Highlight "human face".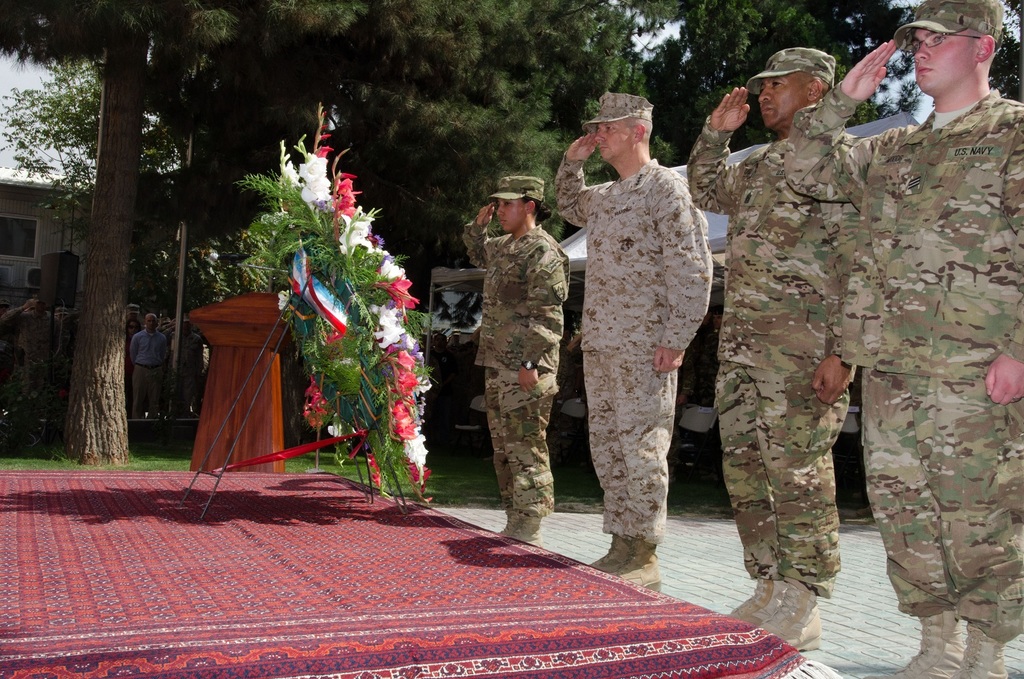
Highlighted region: 596/121/630/161.
